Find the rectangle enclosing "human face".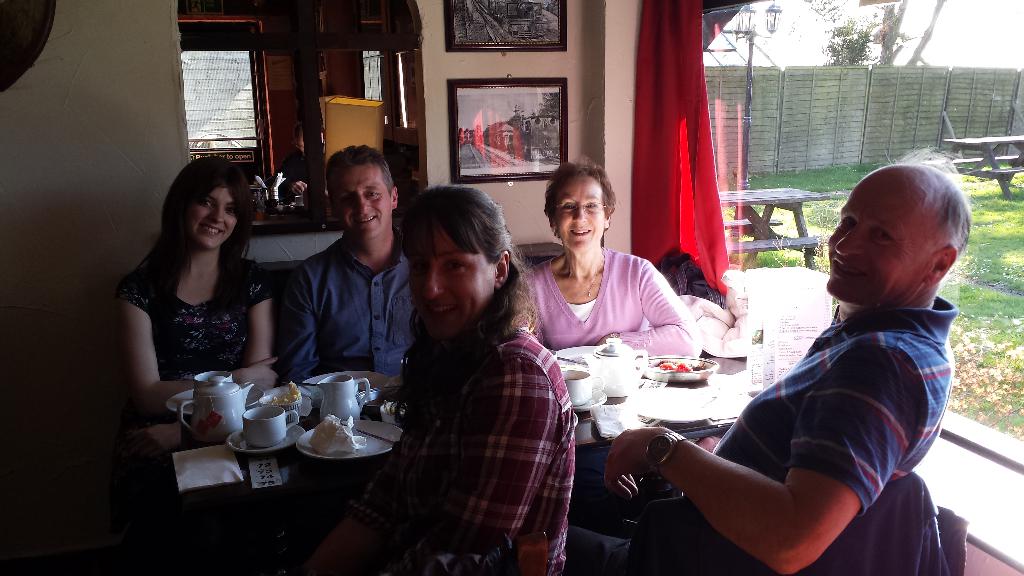
box(552, 172, 604, 253).
